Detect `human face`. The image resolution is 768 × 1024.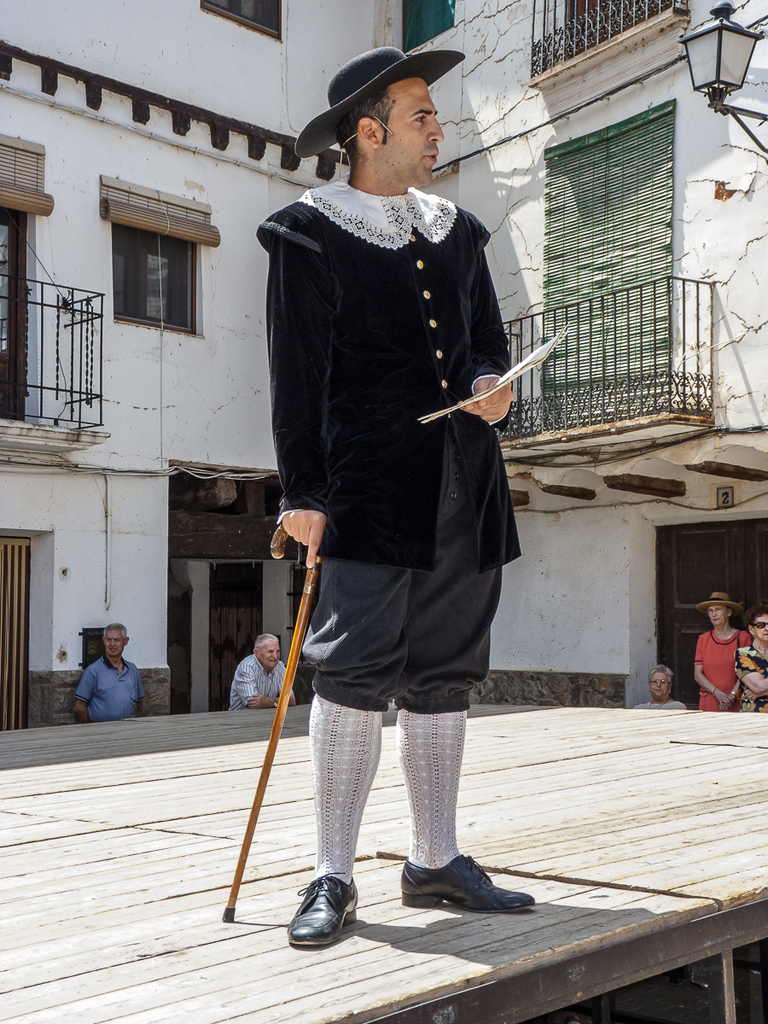
left=106, top=630, right=124, bottom=660.
